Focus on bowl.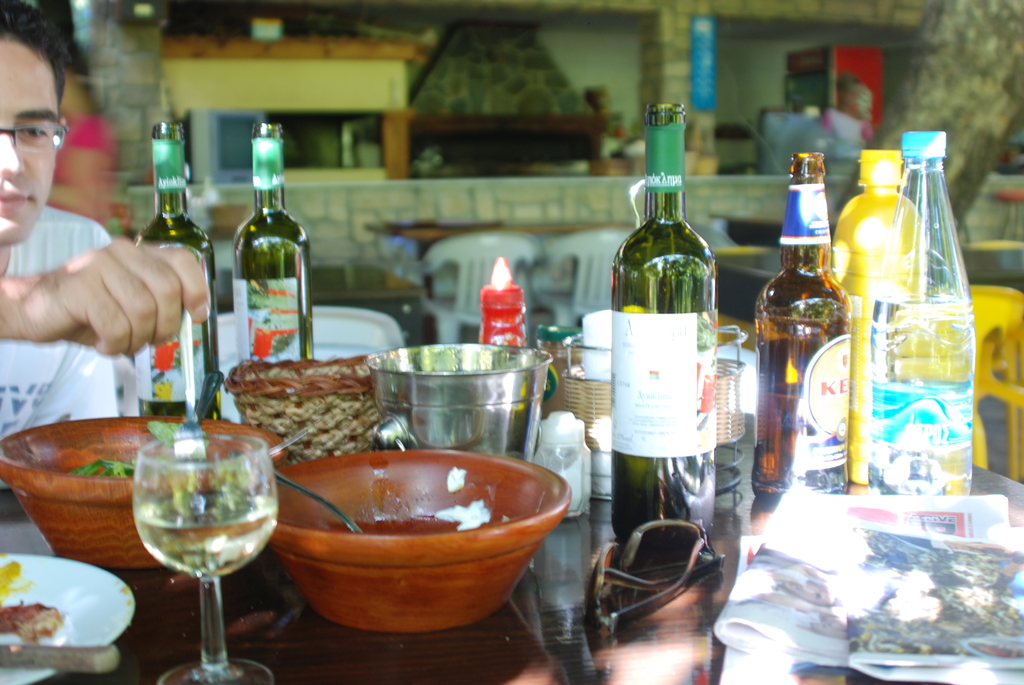
Focused at <region>250, 452, 561, 633</region>.
